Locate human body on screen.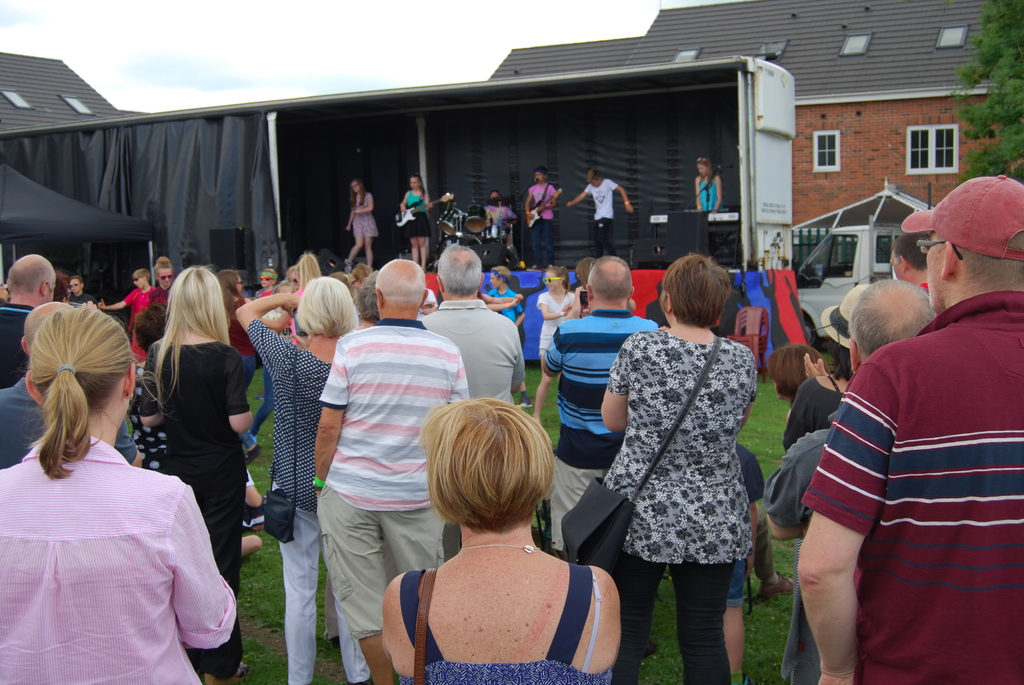
On screen at [0, 303, 39, 391].
